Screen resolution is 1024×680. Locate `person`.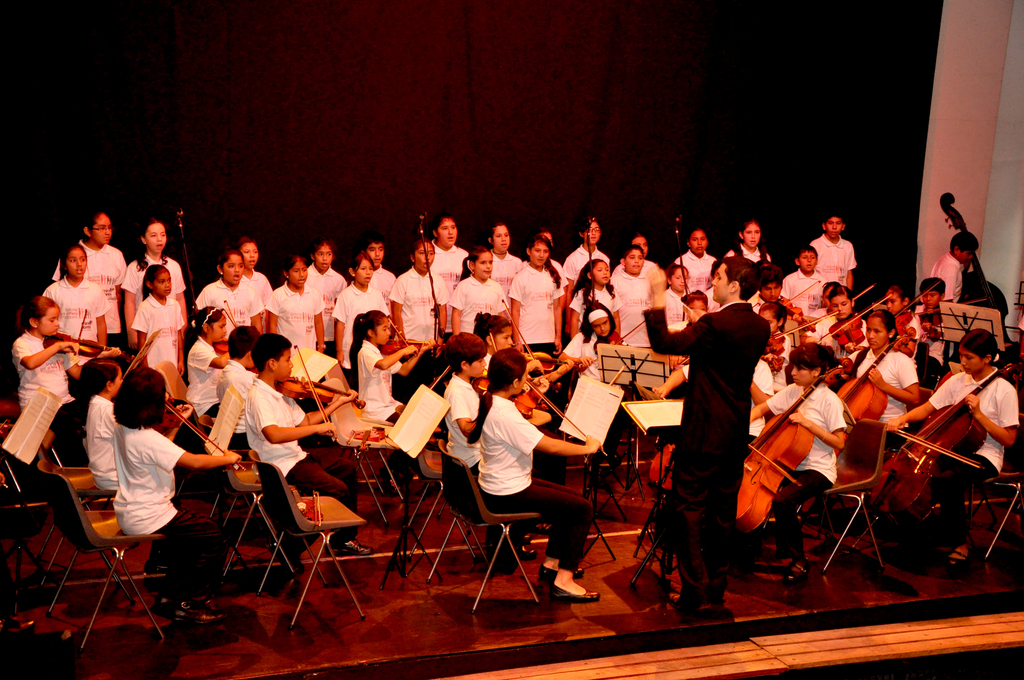
box(805, 212, 855, 303).
